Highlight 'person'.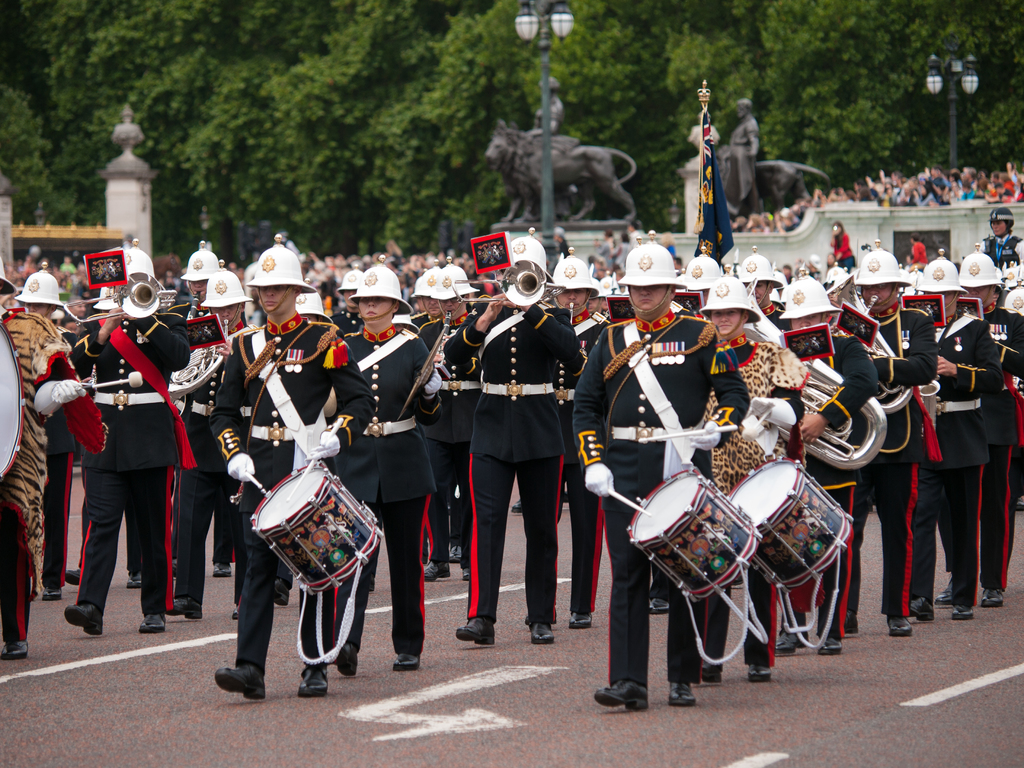
Highlighted region: 904 252 1003 627.
